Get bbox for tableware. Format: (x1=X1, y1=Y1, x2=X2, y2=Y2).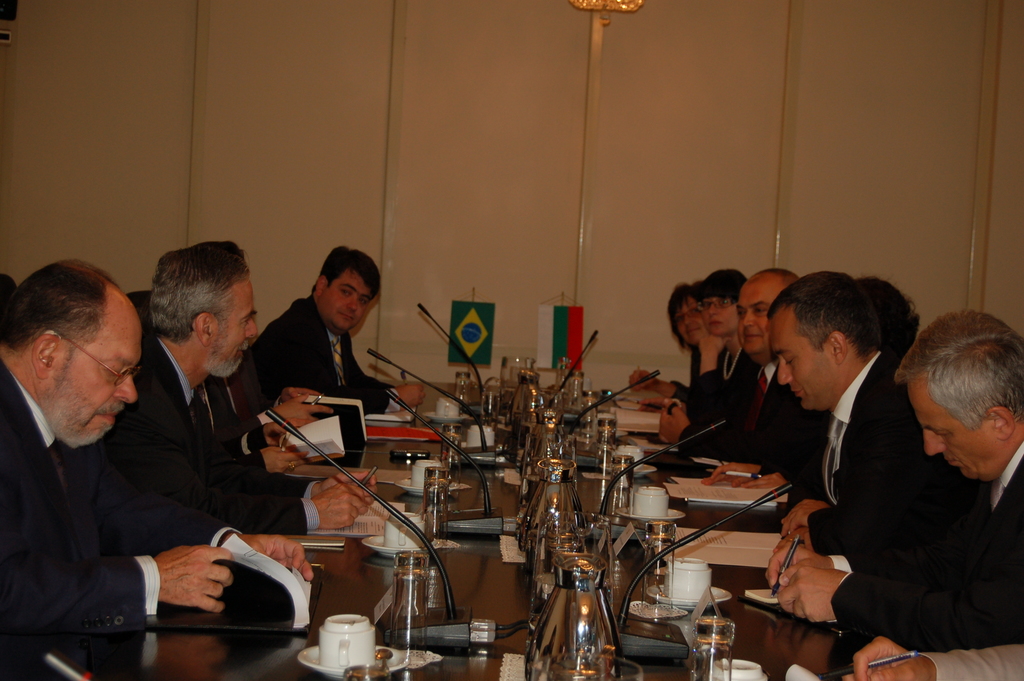
(x1=378, y1=510, x2=429, y2=546).
